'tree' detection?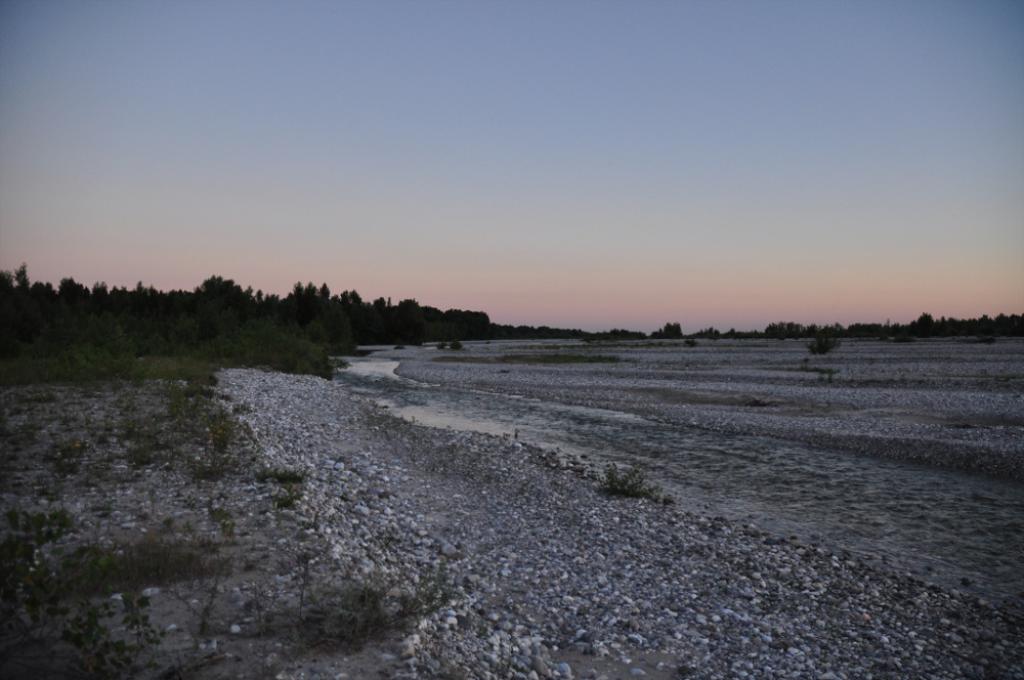
detection(647, 324, 681, 337)
